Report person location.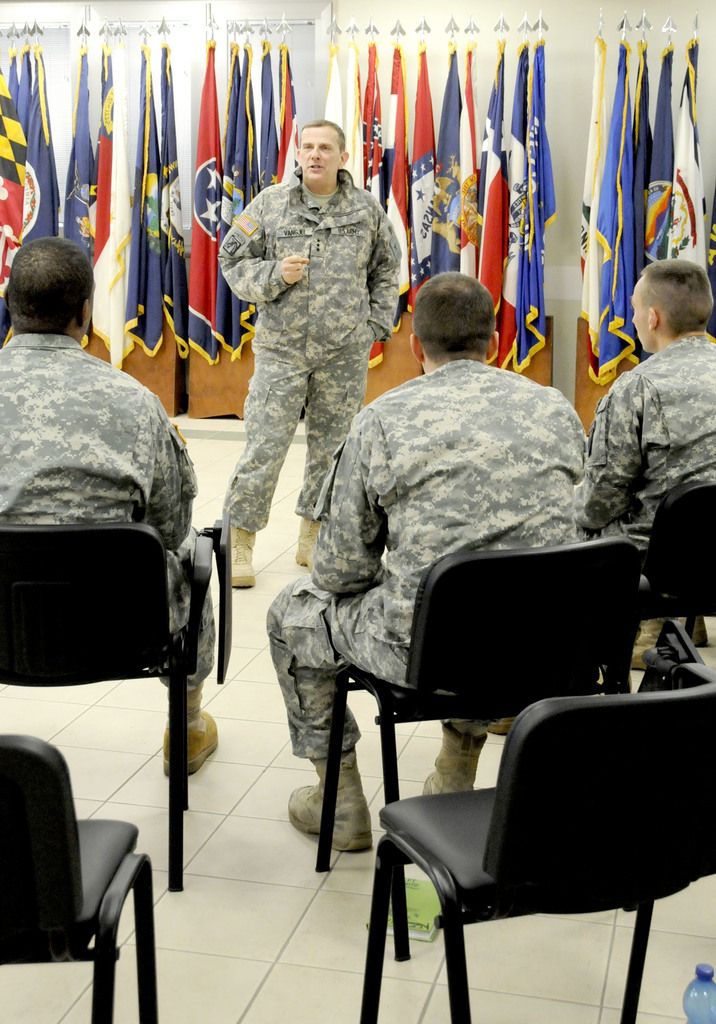
Report: (558, 252, 715, 675).
